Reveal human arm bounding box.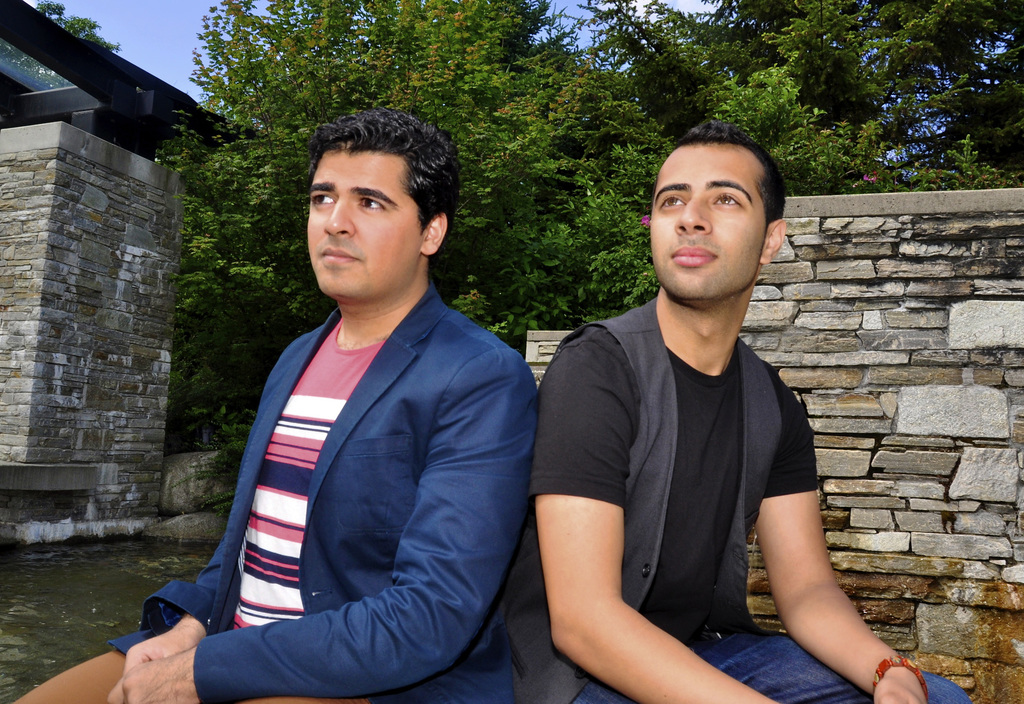
Revealed: bbox(107, 344, 533, 703).
